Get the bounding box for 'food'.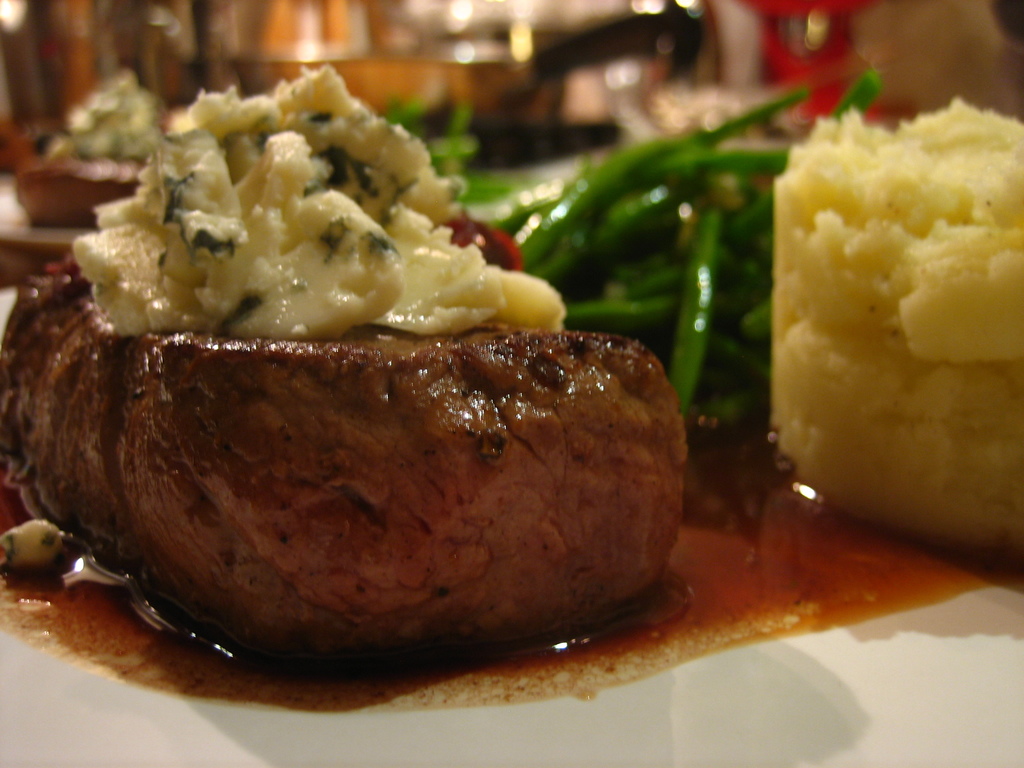
locate(357, 70, 1023, 554).
